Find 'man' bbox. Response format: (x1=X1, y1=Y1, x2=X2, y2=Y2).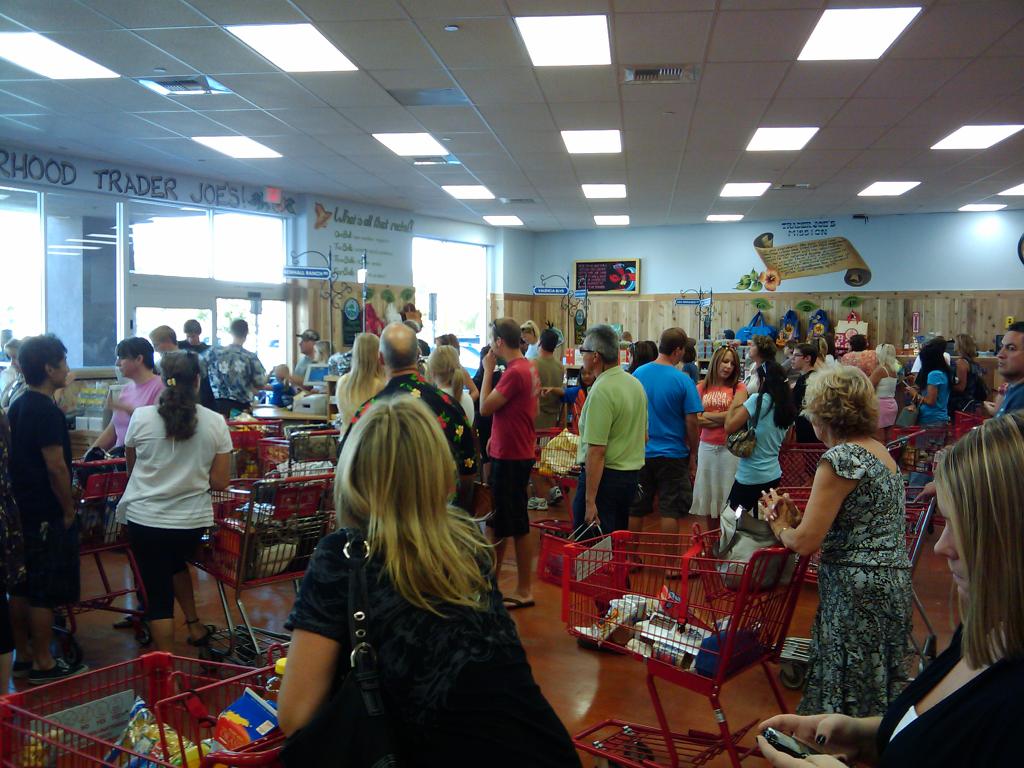
(x1=8, y1=332, x2=93, y2=687).
